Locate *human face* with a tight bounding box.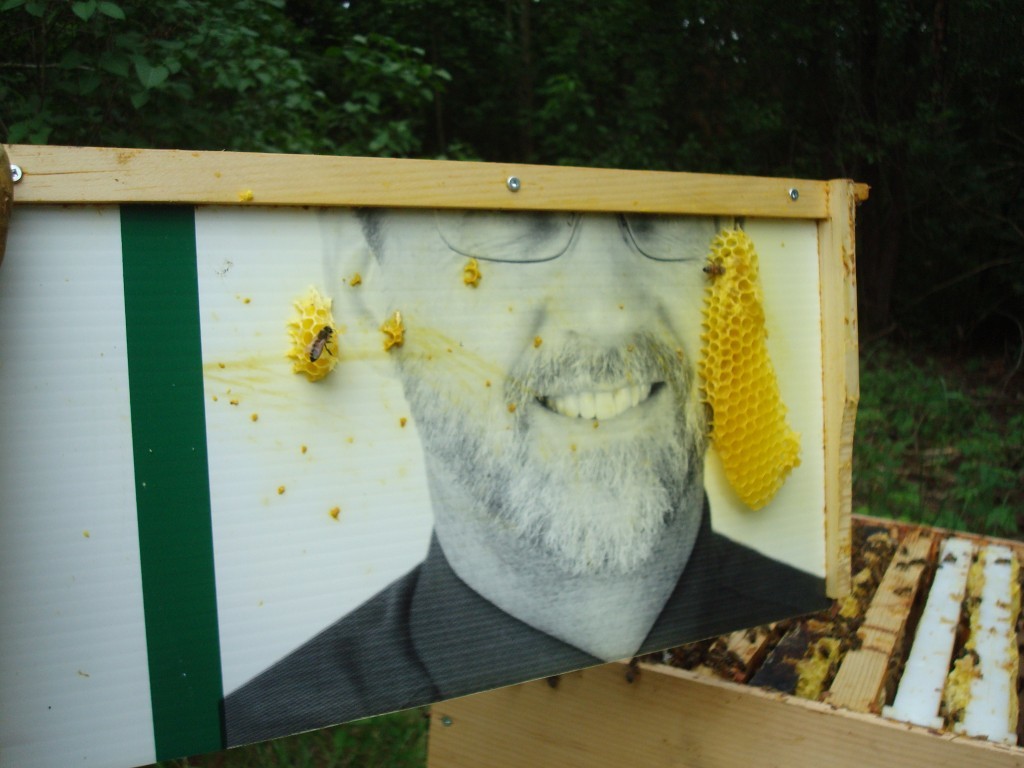
<bbox>348, 204, 719, 582</bbox>.
